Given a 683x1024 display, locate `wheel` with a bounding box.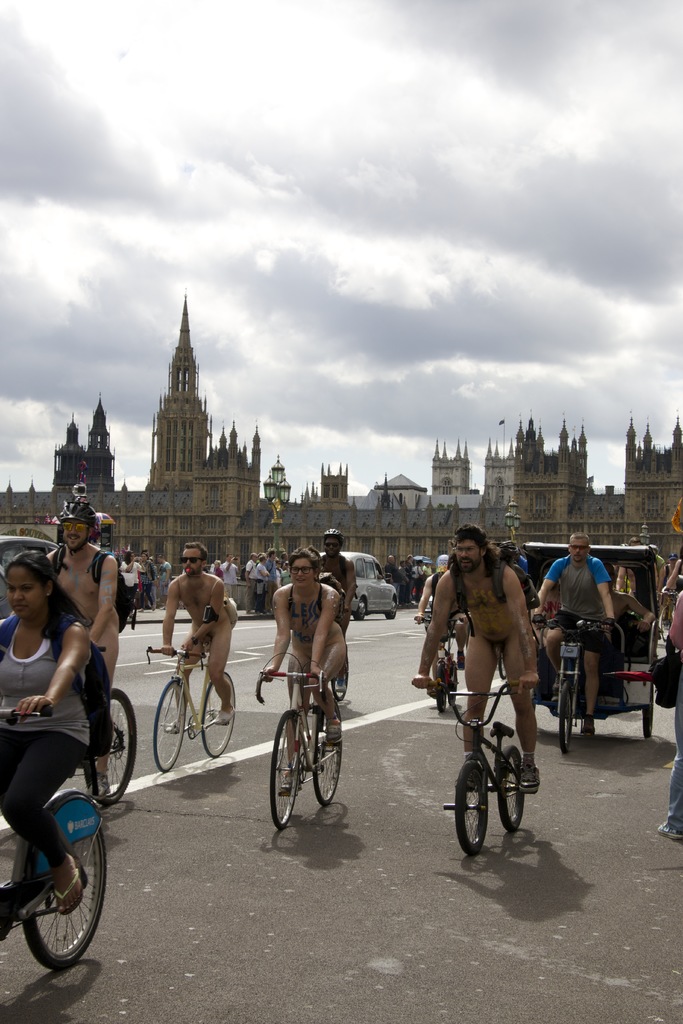
Located: 497:746:523:829.
